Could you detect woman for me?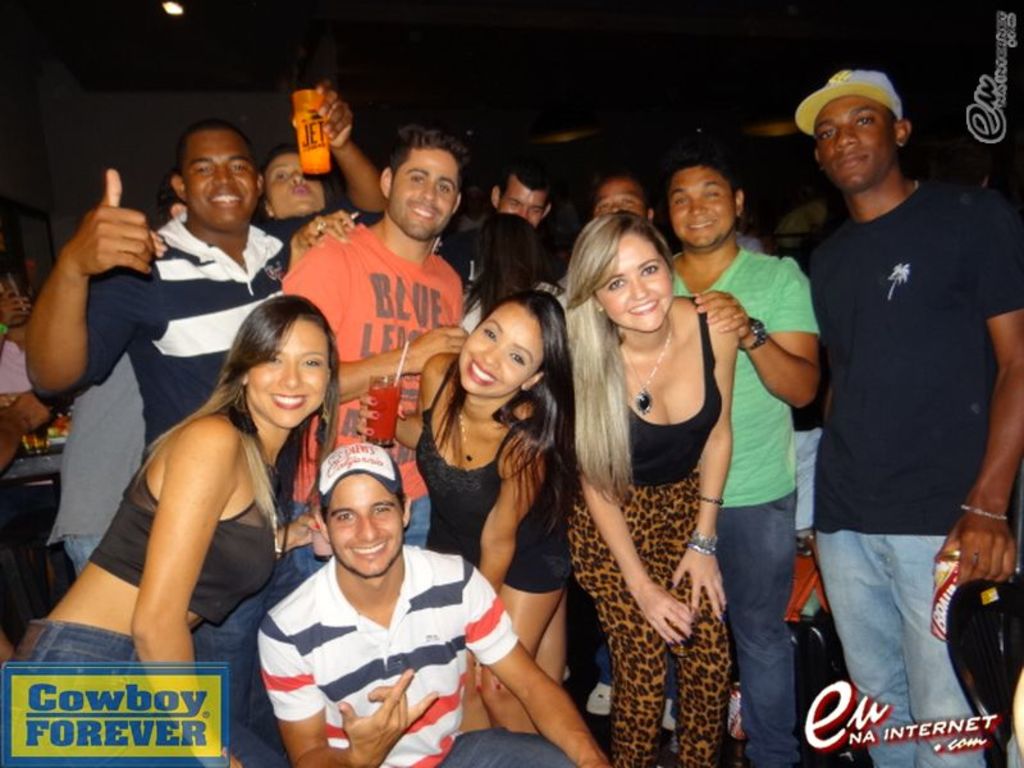
Detection result: bbox=(0, 296, 355, 767).
